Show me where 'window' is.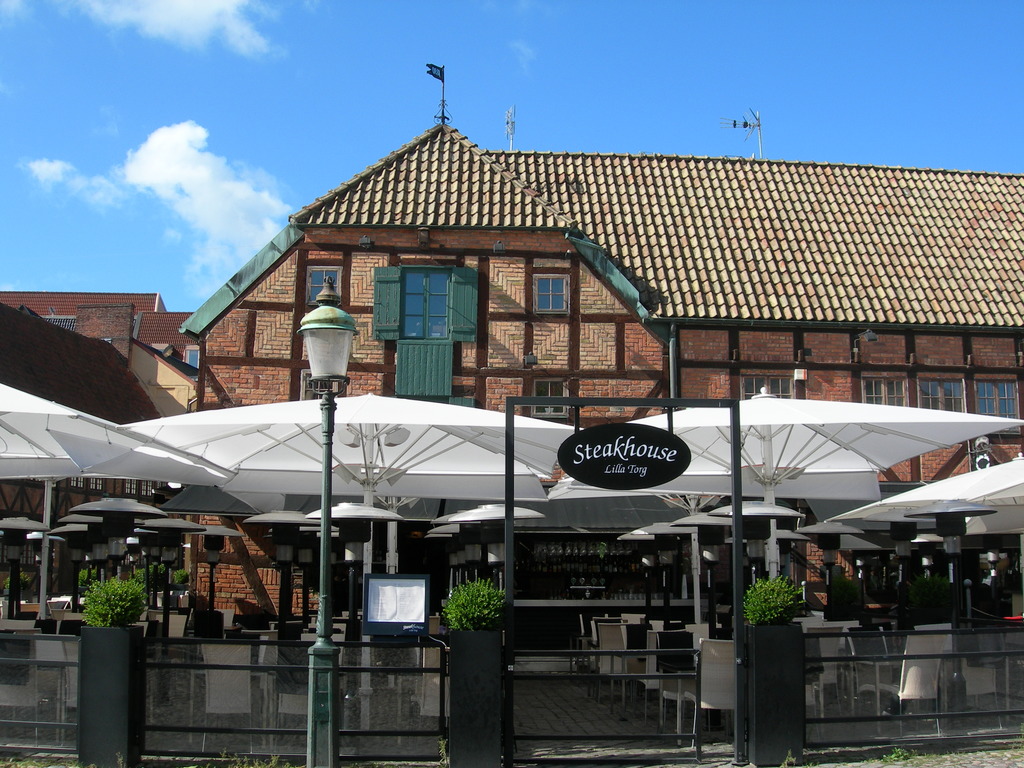
'window' is at BBox(740, 369, 796, 404).
